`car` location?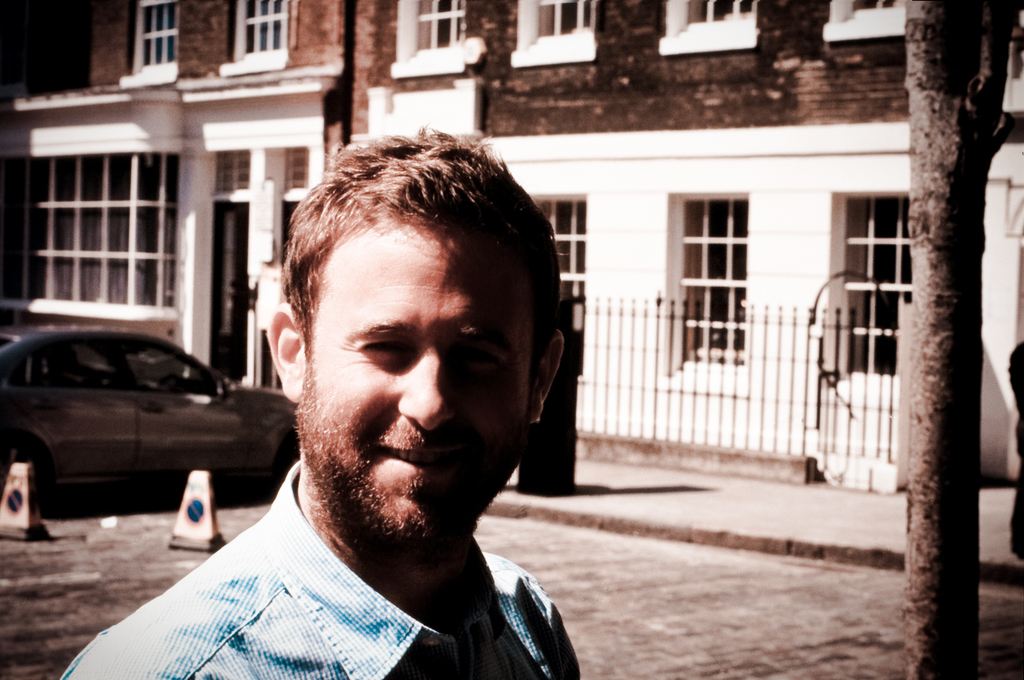
[left=0, top=321, right=294, bottom=498]
